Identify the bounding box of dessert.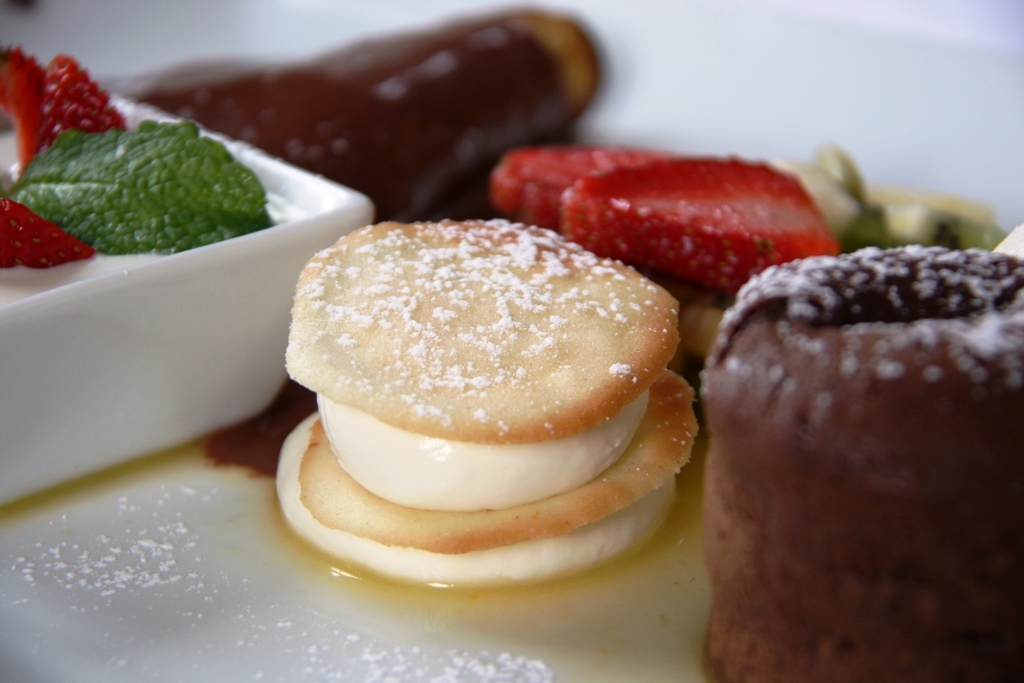
{"left": 500, "top": 153, "right": 827, "bottom": 276}.
